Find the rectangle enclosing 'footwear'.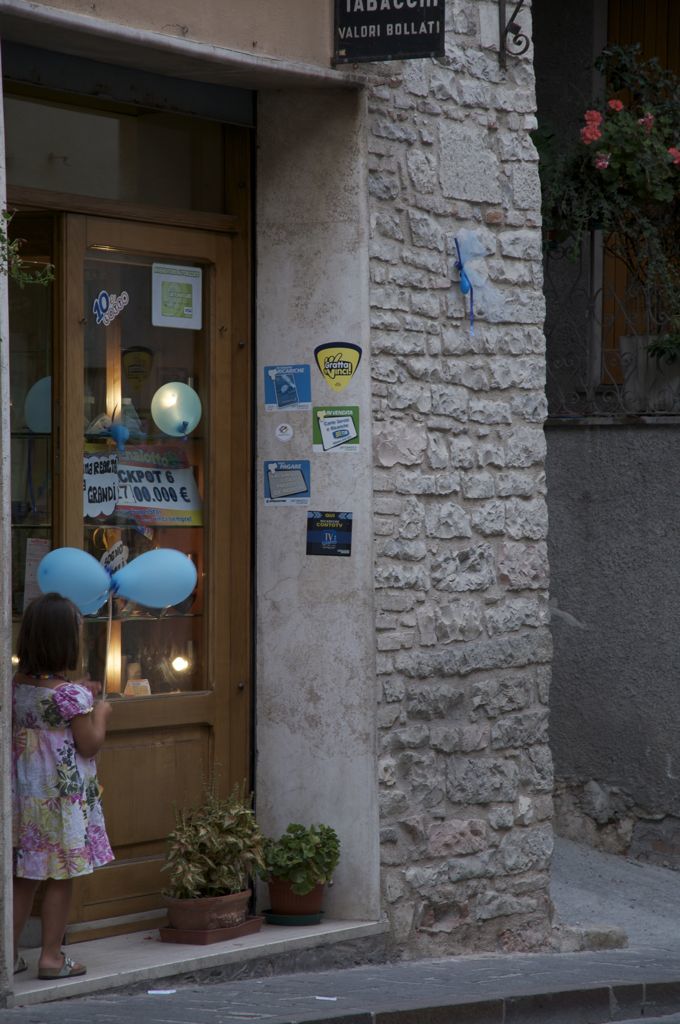
{"left": 17, "top": 953, "right": 31, "bottom": 972}.
